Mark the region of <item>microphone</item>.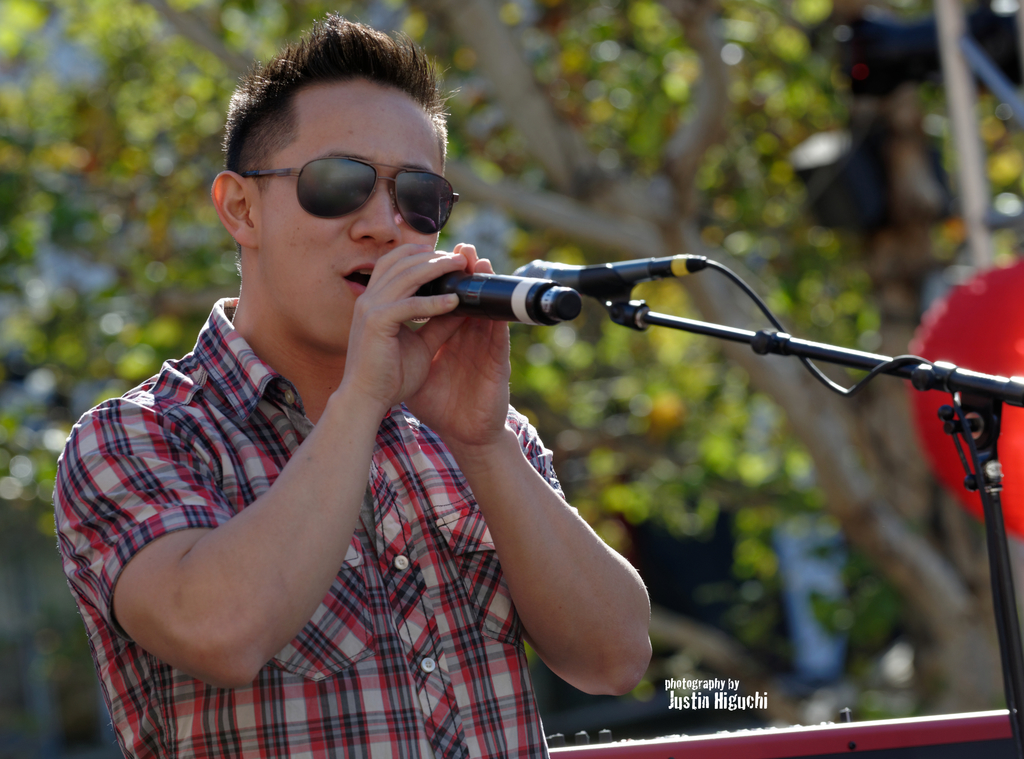
Region: <box>509,258,708,303</box>.
